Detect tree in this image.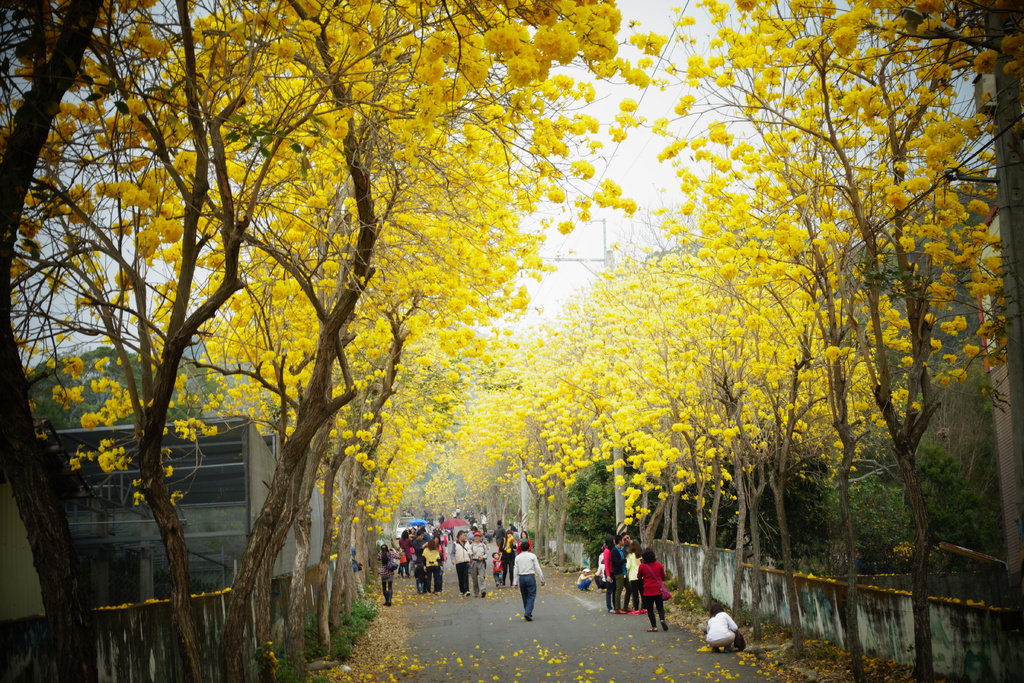
Detection: locate(705, 174, 812, 660).
